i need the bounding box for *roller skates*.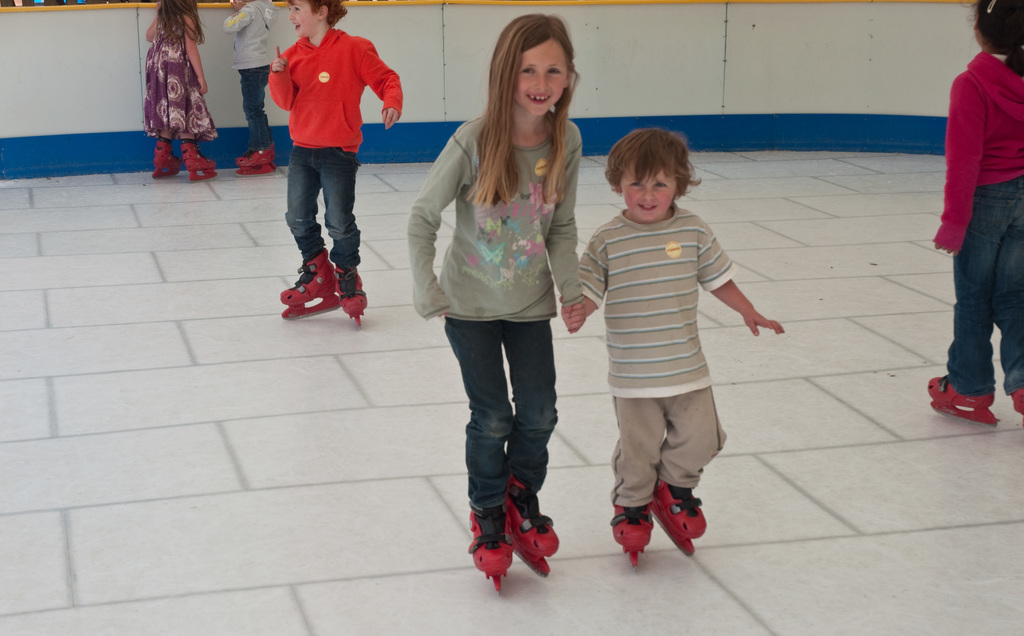
Here it is: box=[464, 508, 515, 591].
